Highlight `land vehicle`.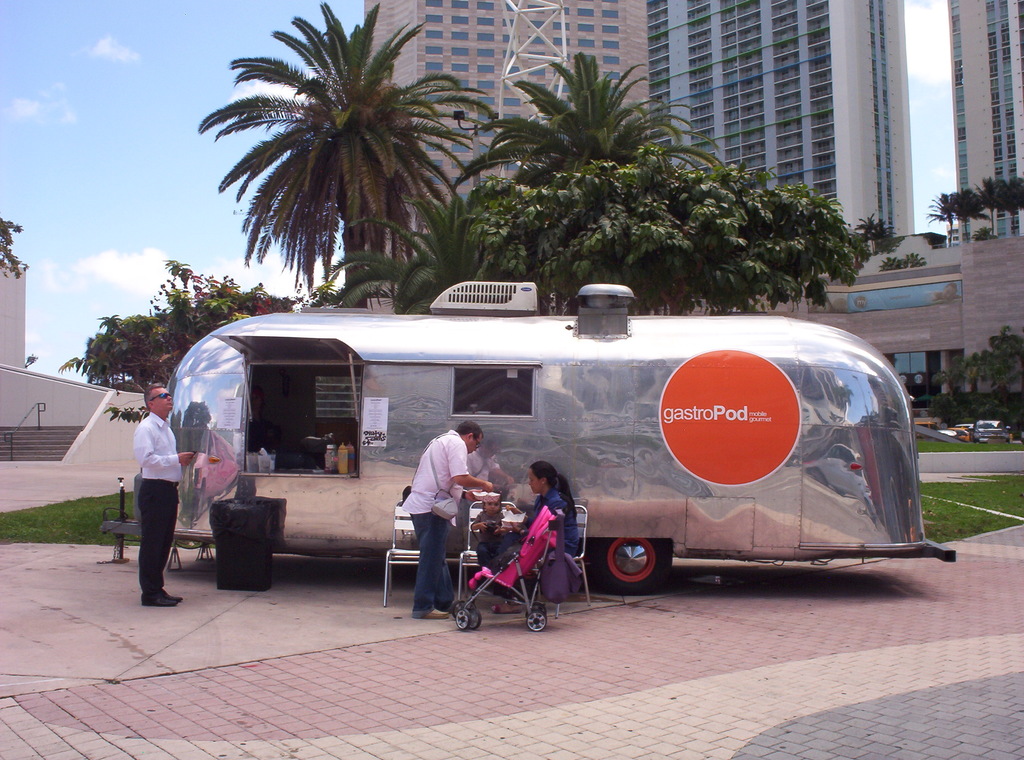
Highlighted region: x1=959 y1=421 x2=977 y2=428.
